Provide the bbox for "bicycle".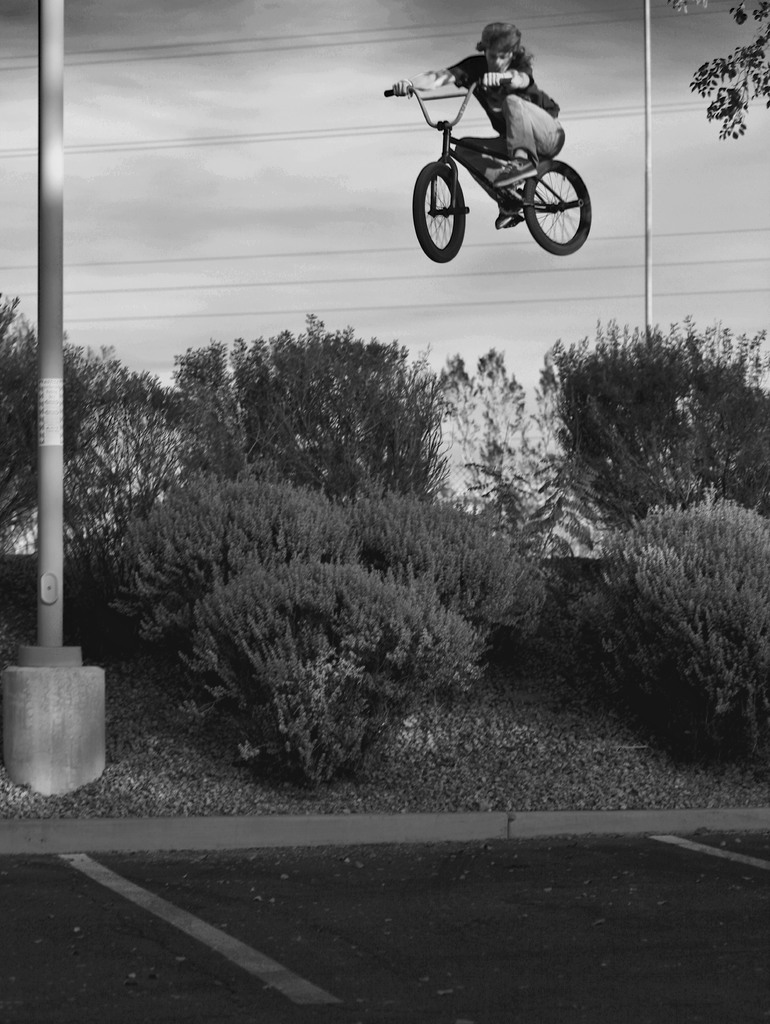
(398,70,596,241).
